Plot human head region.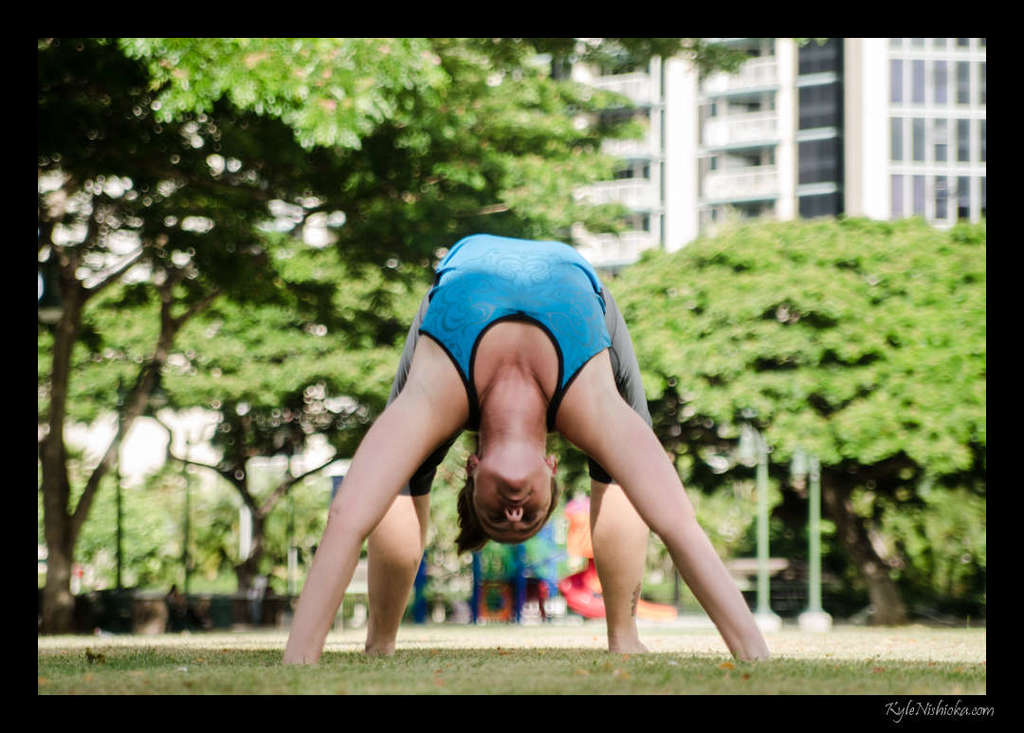
Plotted at (465,437,560,547).
